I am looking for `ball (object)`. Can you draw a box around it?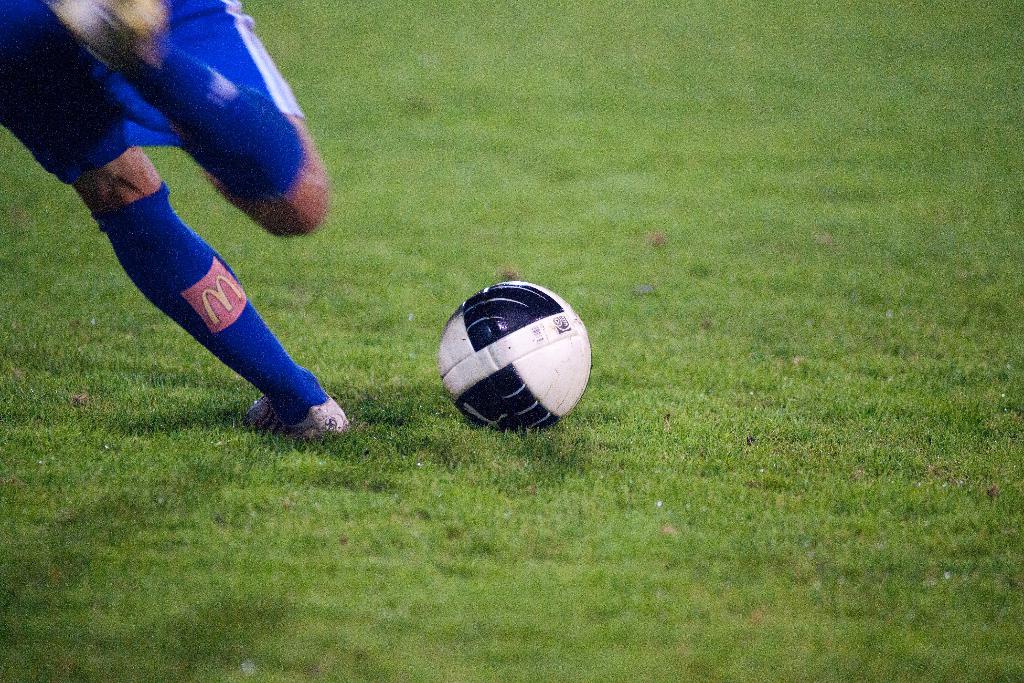
Sure, the bounding box is l=440, t=280, r=593, b=429.
